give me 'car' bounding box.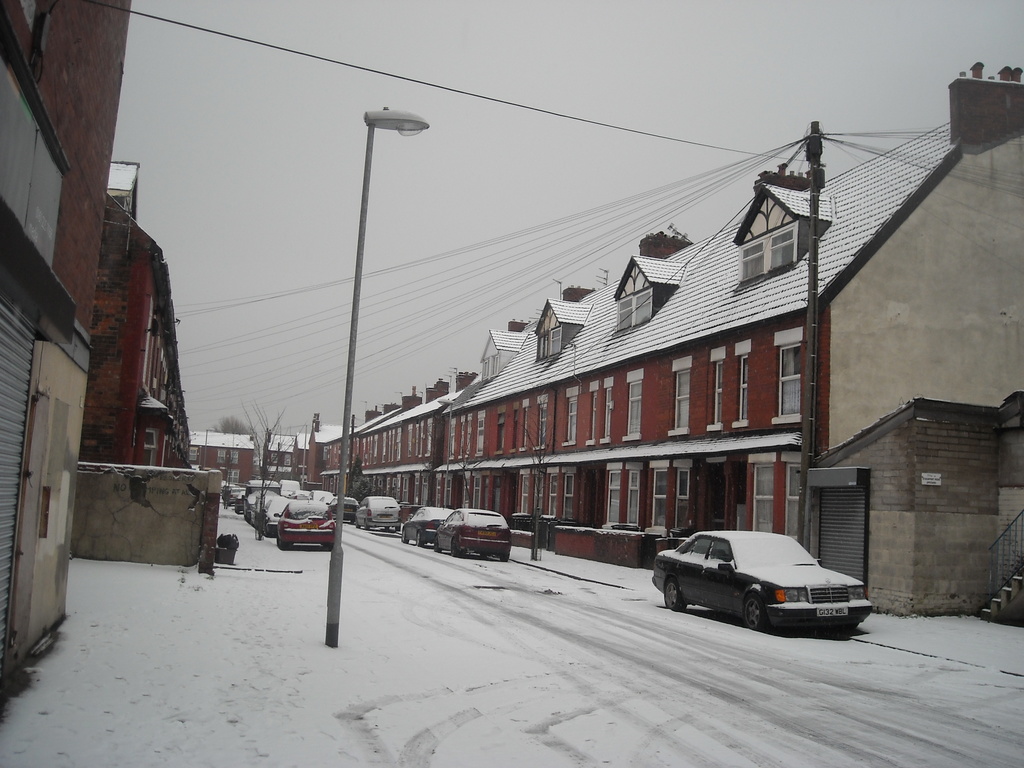
<region>350, 488, 404, 535</region>.
